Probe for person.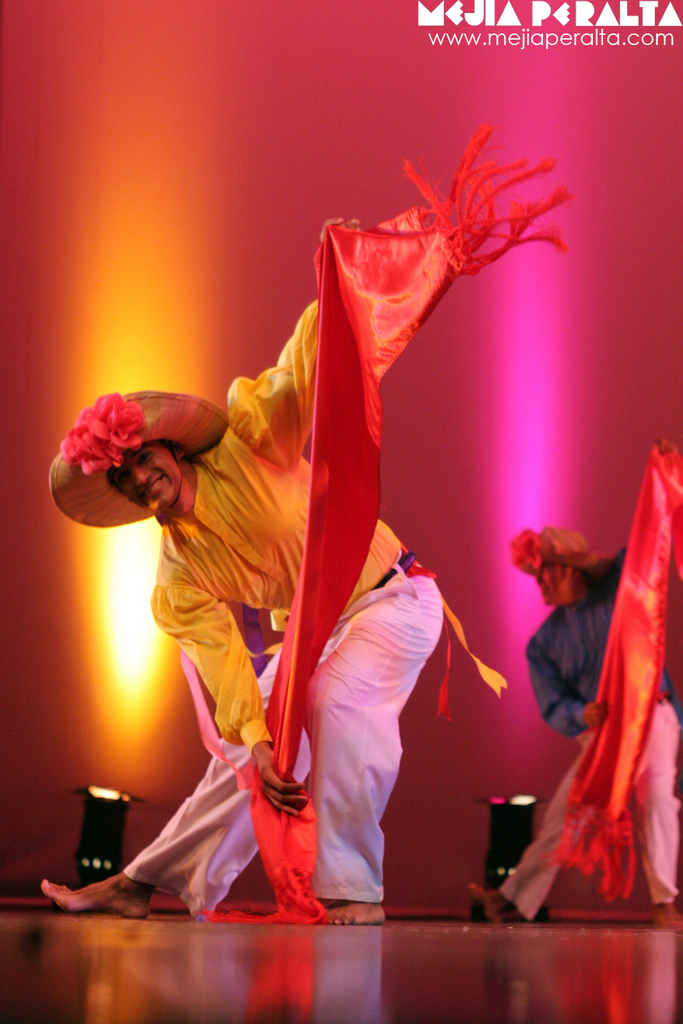
Probe result: (x1=40, y1=214, x2=443, y2=929).
